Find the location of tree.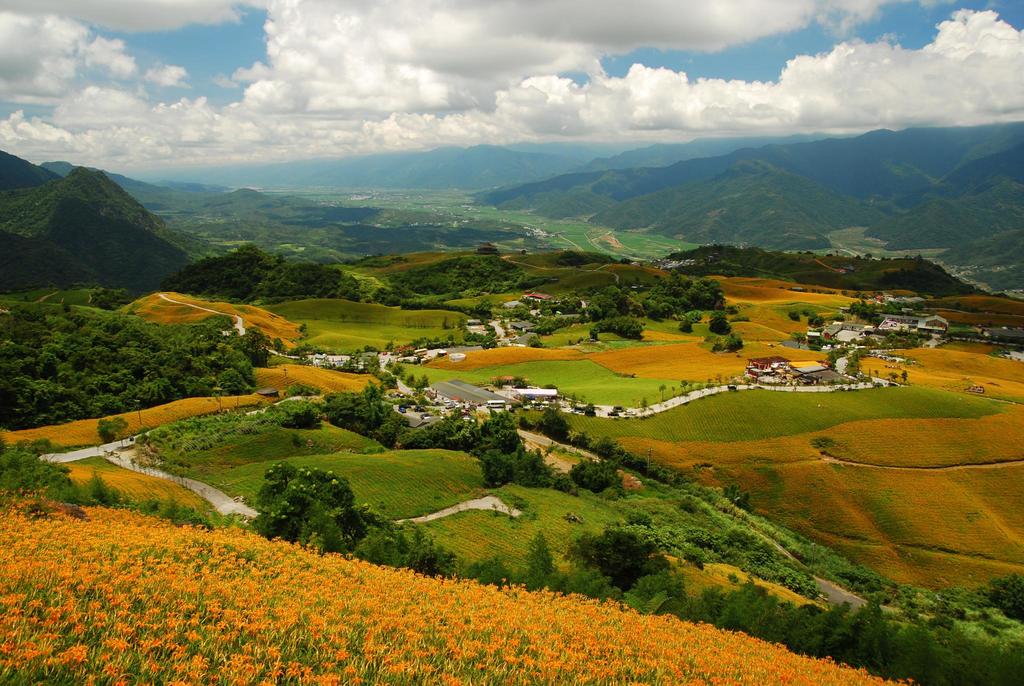
Location: [x1=589, y1=316, x2=641, y2=337].
